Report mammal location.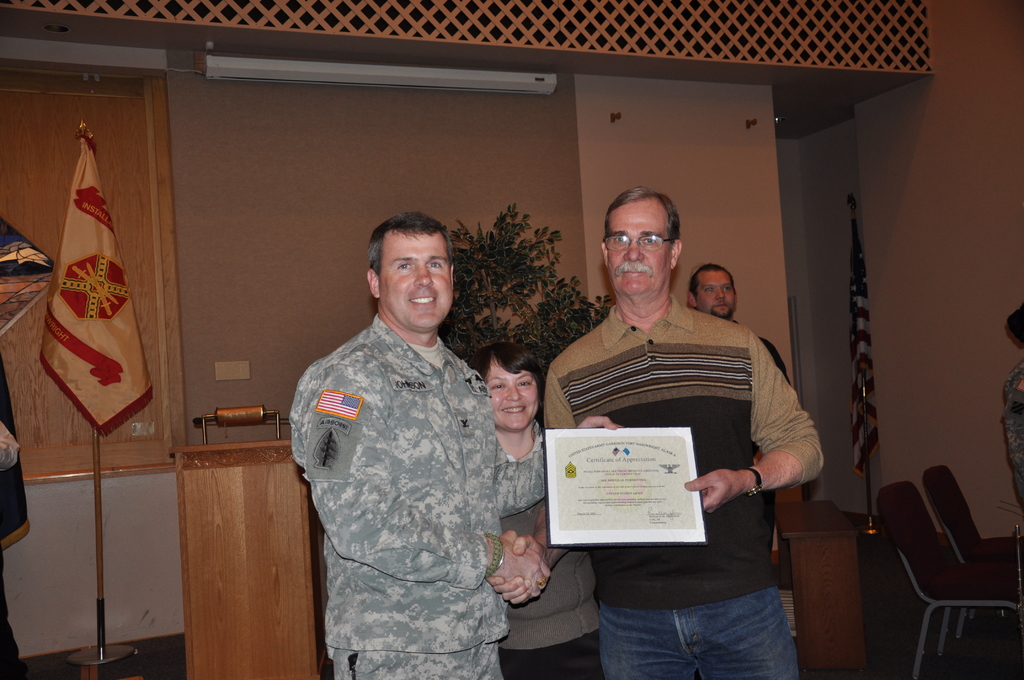
Report: (271, 226, 562, 656).
